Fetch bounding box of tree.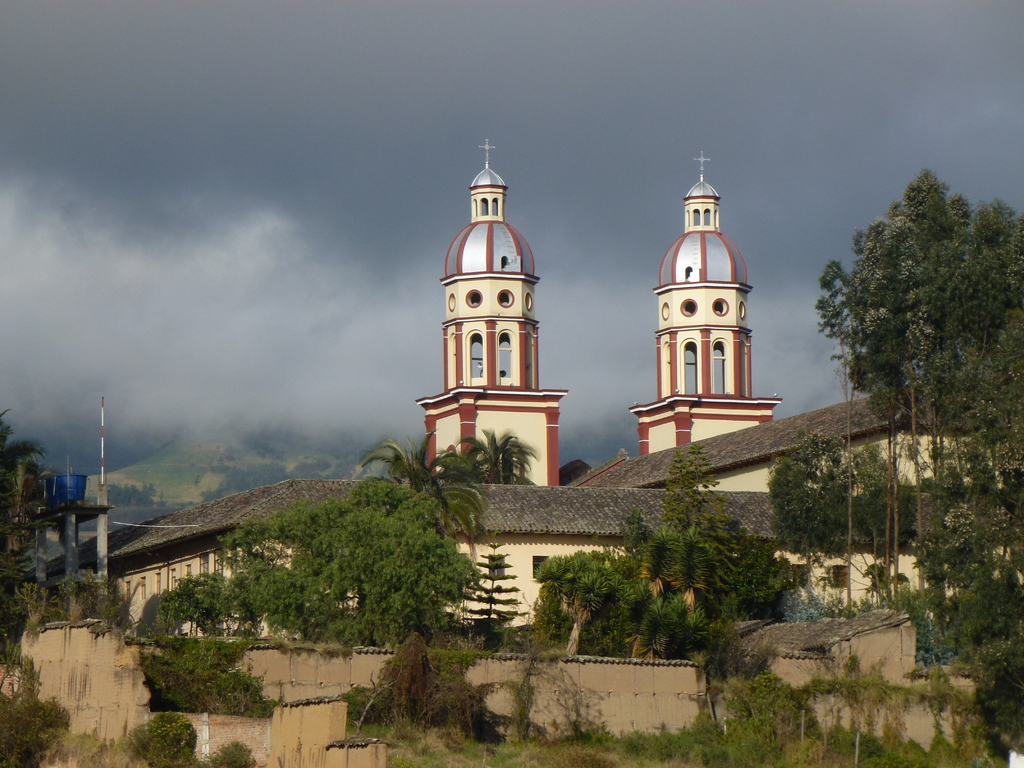
Bbox: l=0, t=409, r=52, b=620.
